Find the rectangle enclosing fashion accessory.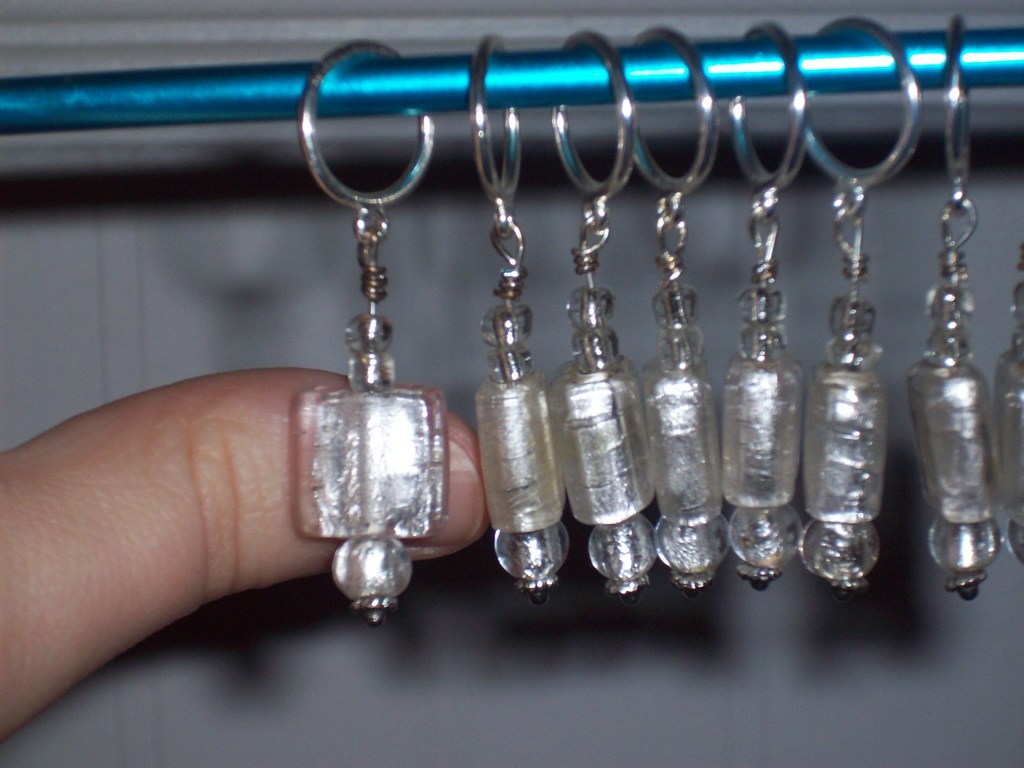
region(903, 12, 1000, 601).
